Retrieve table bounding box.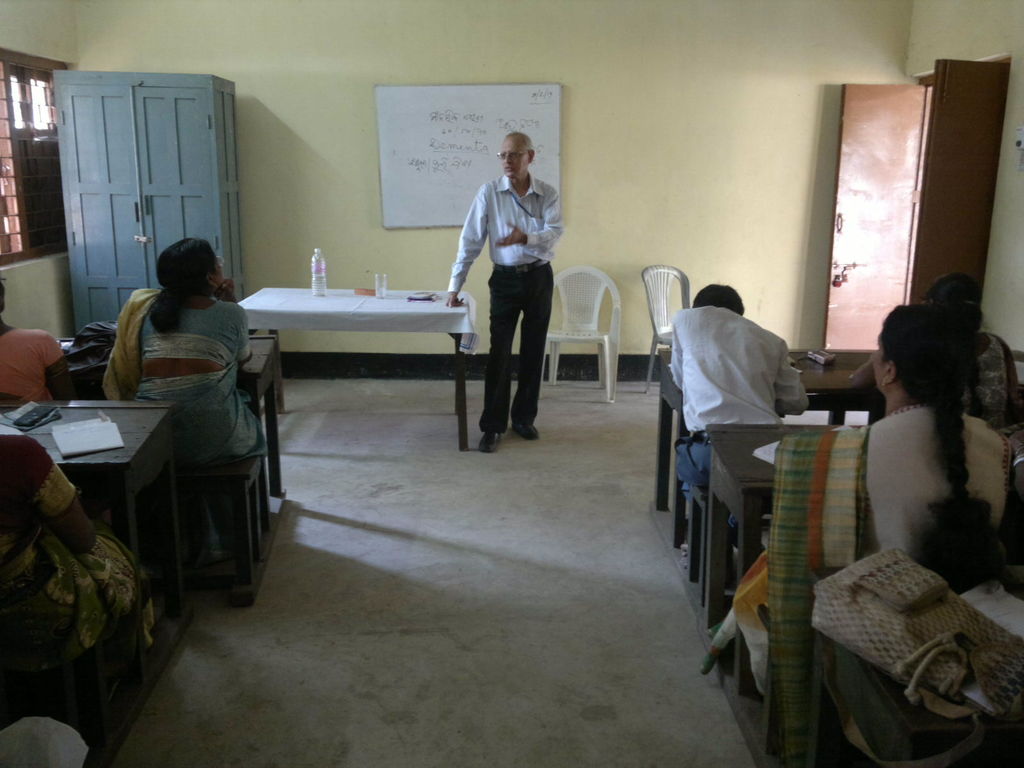
Bounding box: 657 341 891 545.
